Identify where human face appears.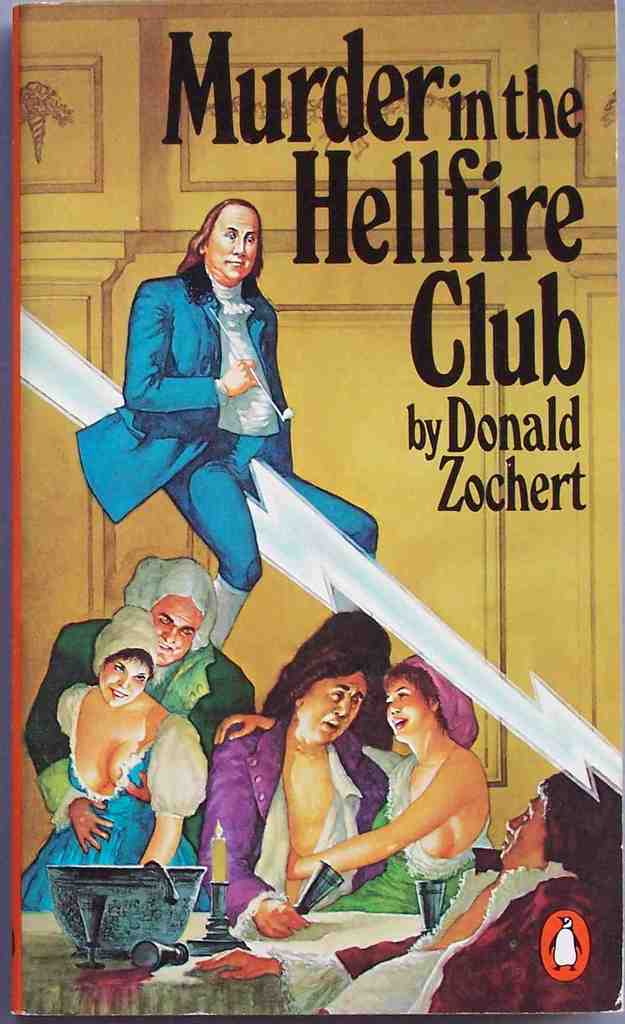
Appears at x1=98, y1=659, x2=150, y2=705.
